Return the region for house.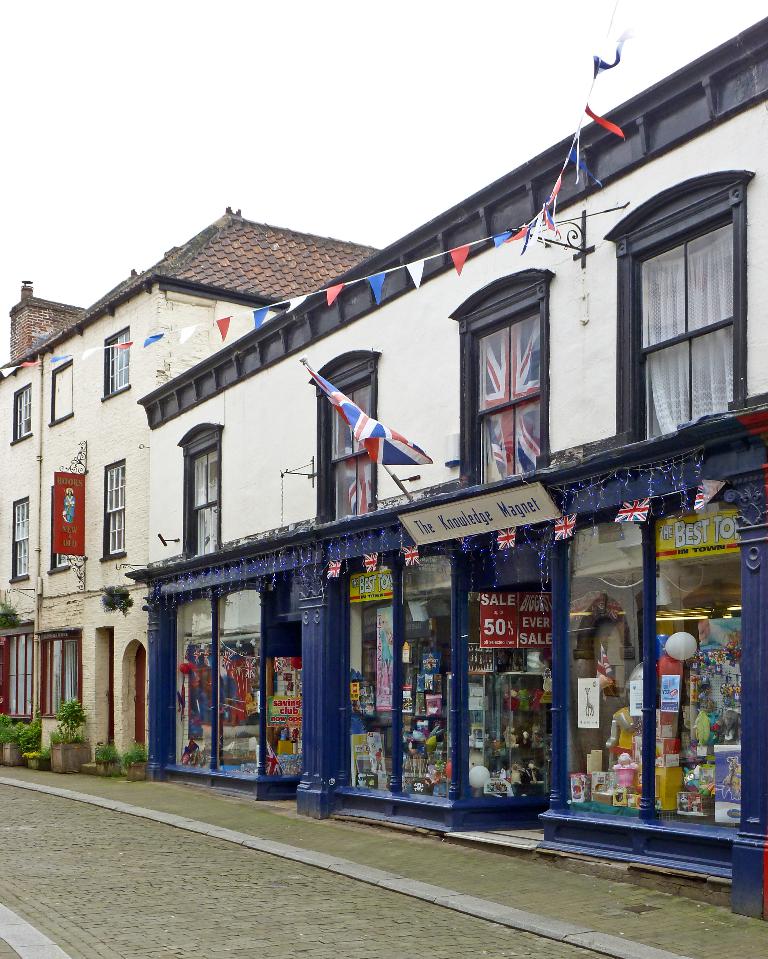
132 13 767 931.
